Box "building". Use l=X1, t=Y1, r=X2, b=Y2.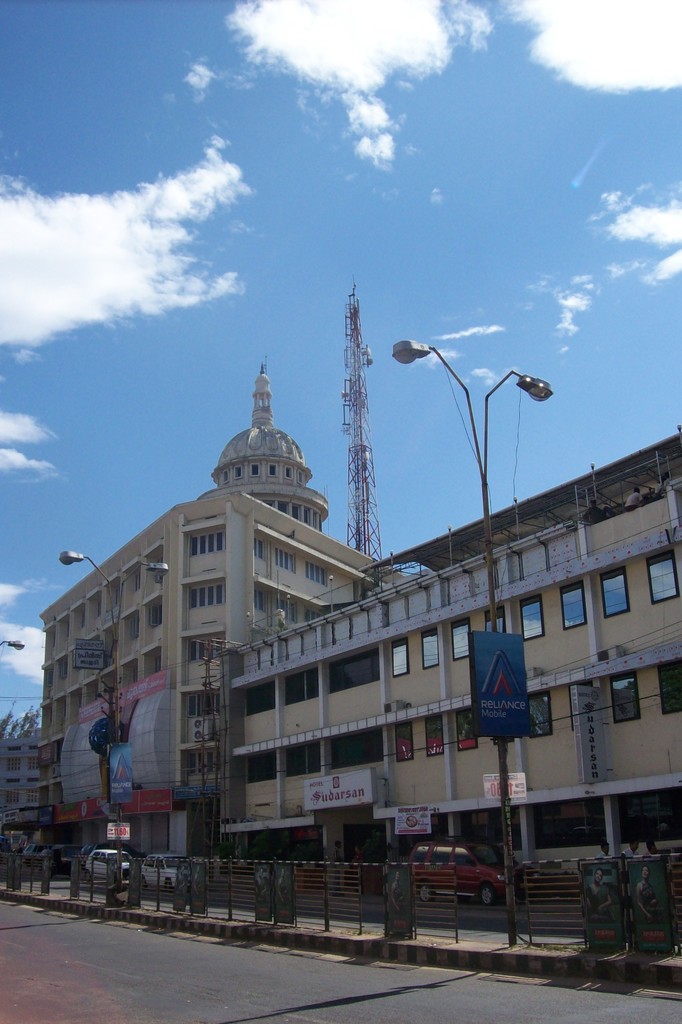
l=38, t=365, r=402, b=886.
